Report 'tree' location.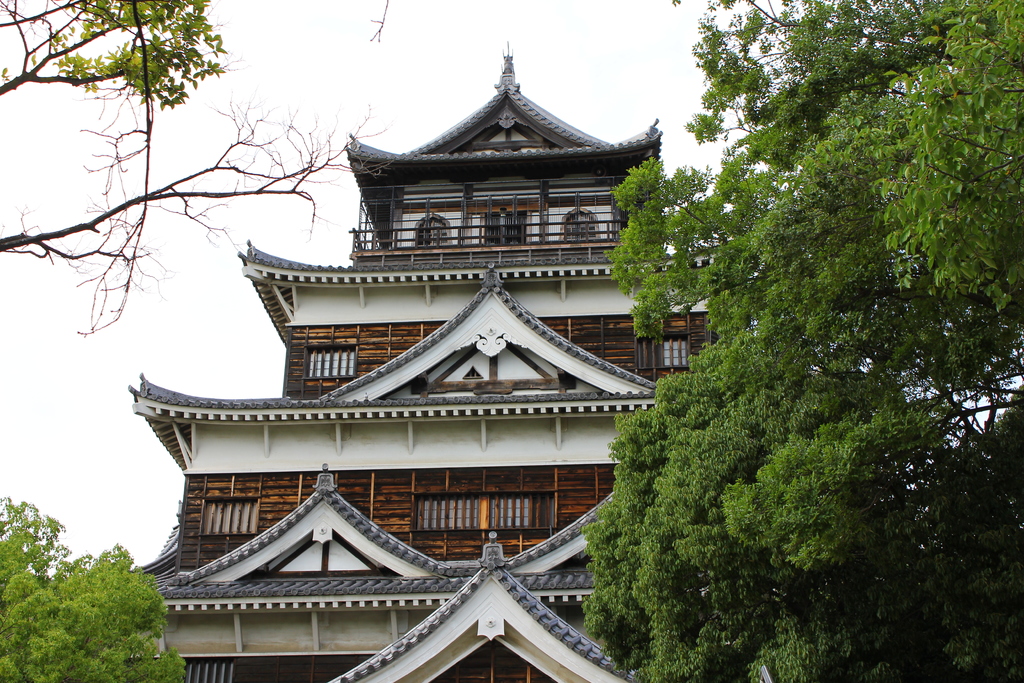
Report: [0, 498, 184, 682].
